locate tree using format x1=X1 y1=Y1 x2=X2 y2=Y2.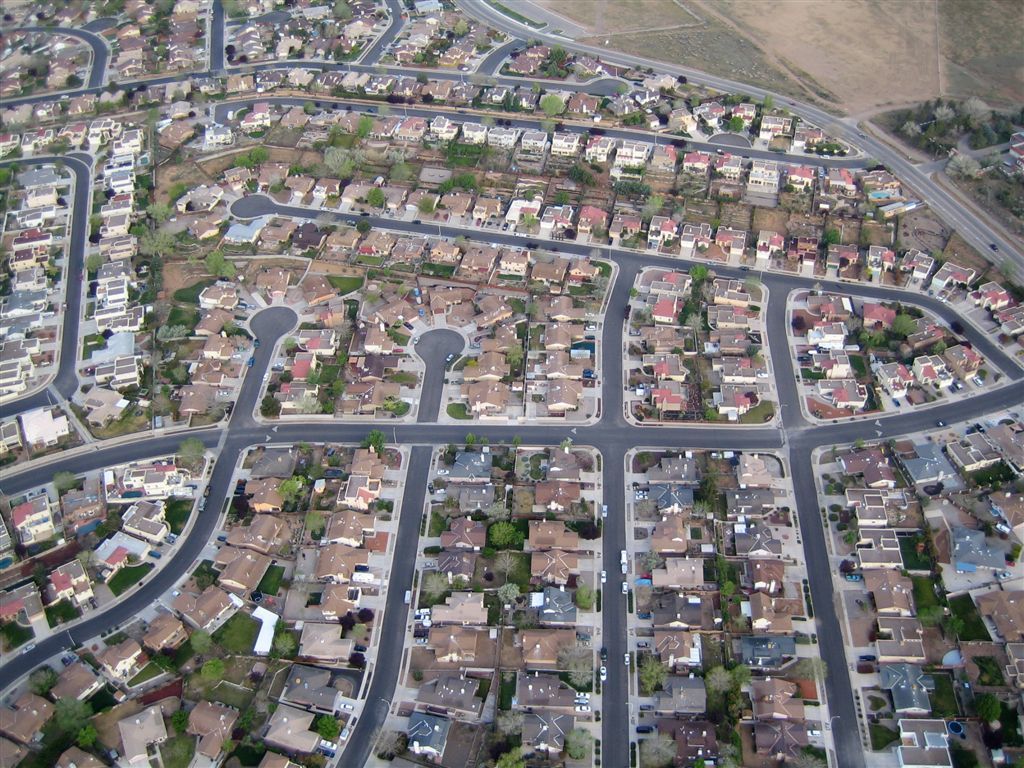
x1=389 y1=165 x2=415 y2=184.
